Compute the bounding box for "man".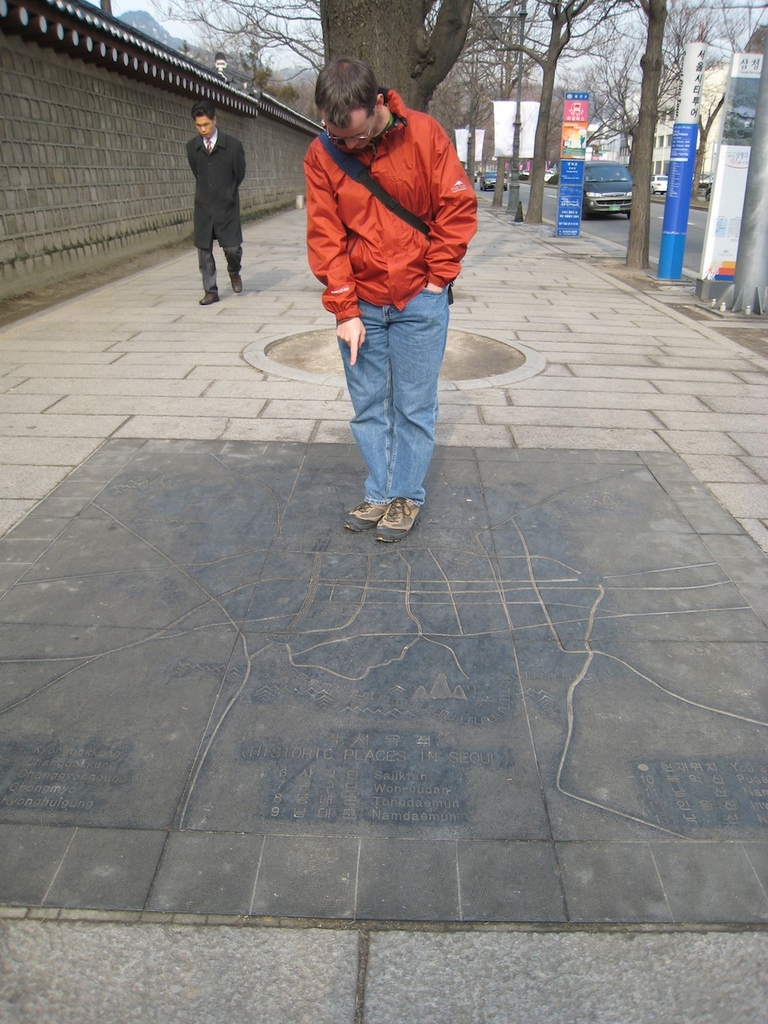
rect(293, 45, 484, 527).
